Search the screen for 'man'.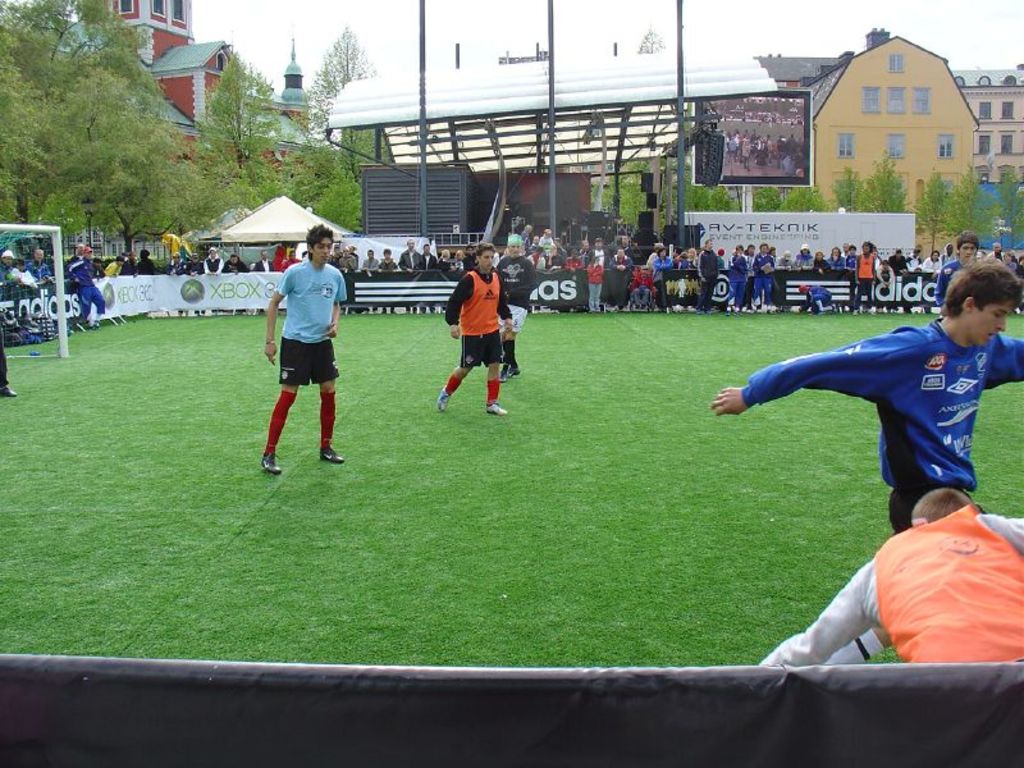
Found at (x1=608, y1=250, x2=634, y2=271).
